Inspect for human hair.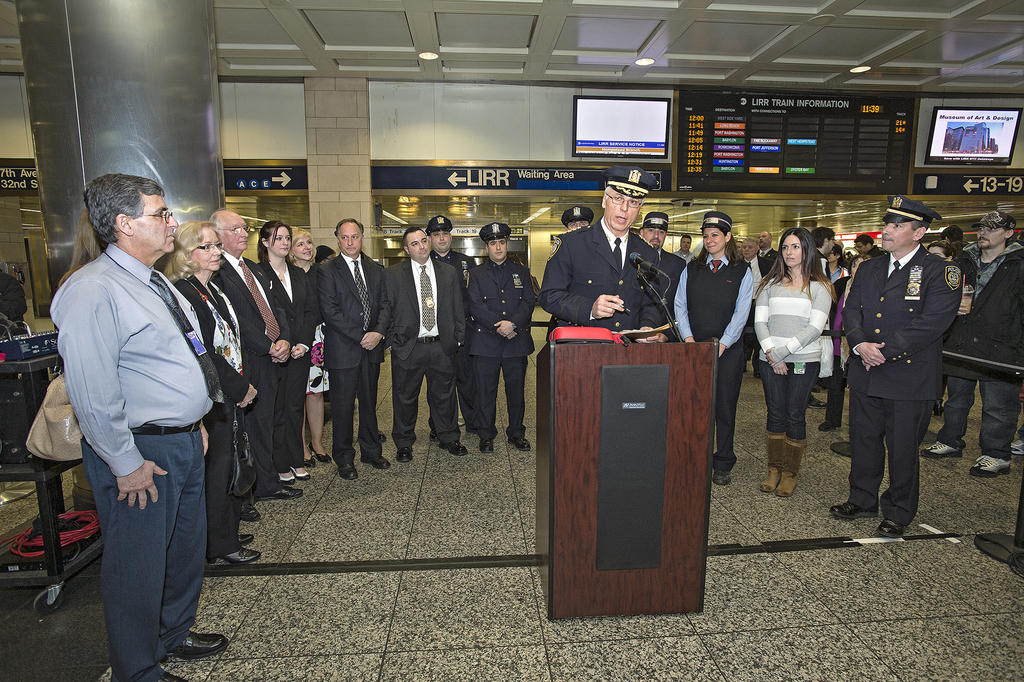
Inspection: [left=694, top=233, right=745, bottom=267].
